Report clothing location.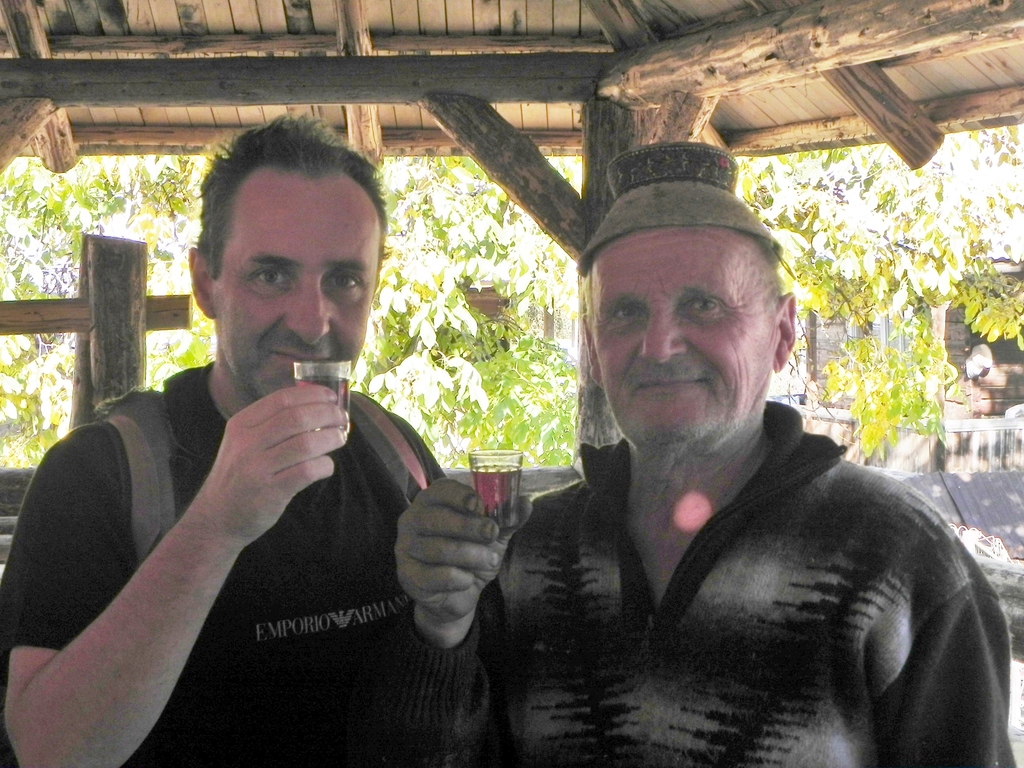
Report: box(0, 358, 444, 767).
